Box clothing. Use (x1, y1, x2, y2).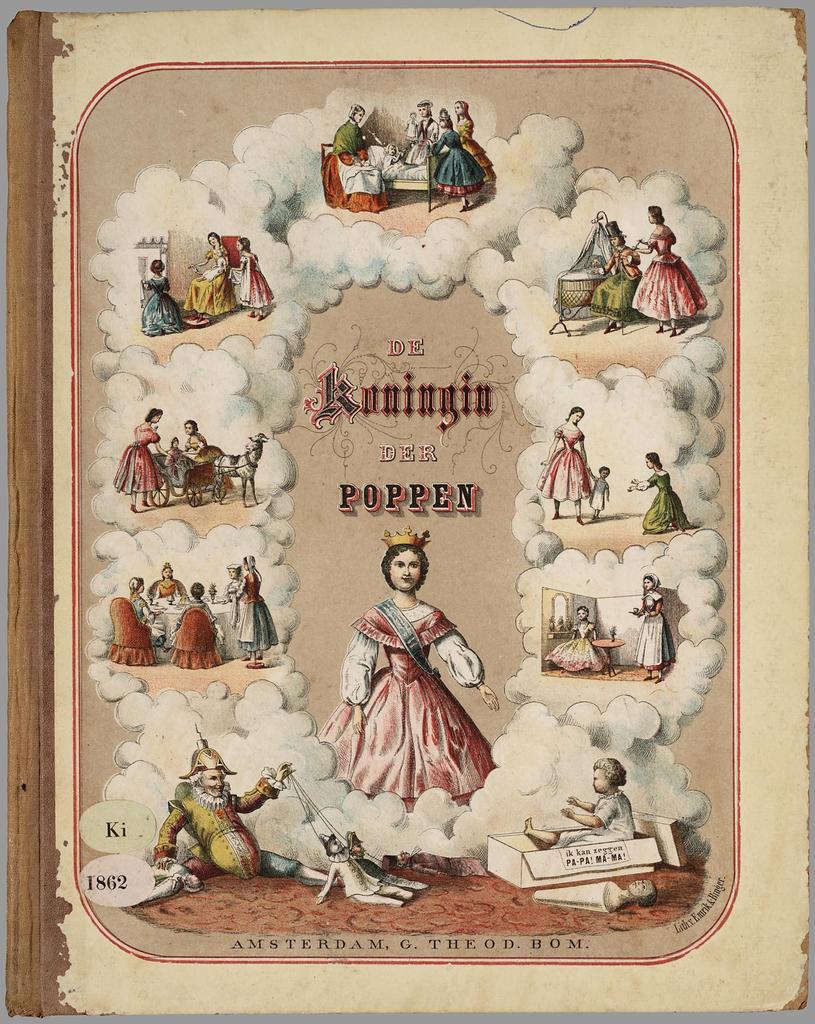
(191, 433, 218, 470).
